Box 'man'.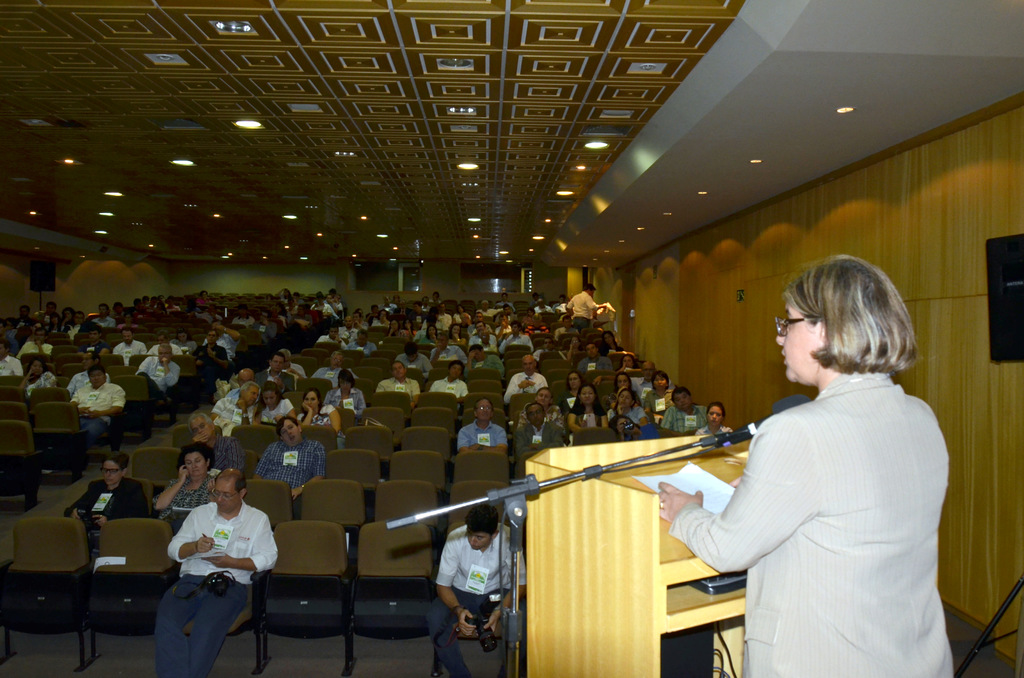
BBox(630, 362, 662, 391).
